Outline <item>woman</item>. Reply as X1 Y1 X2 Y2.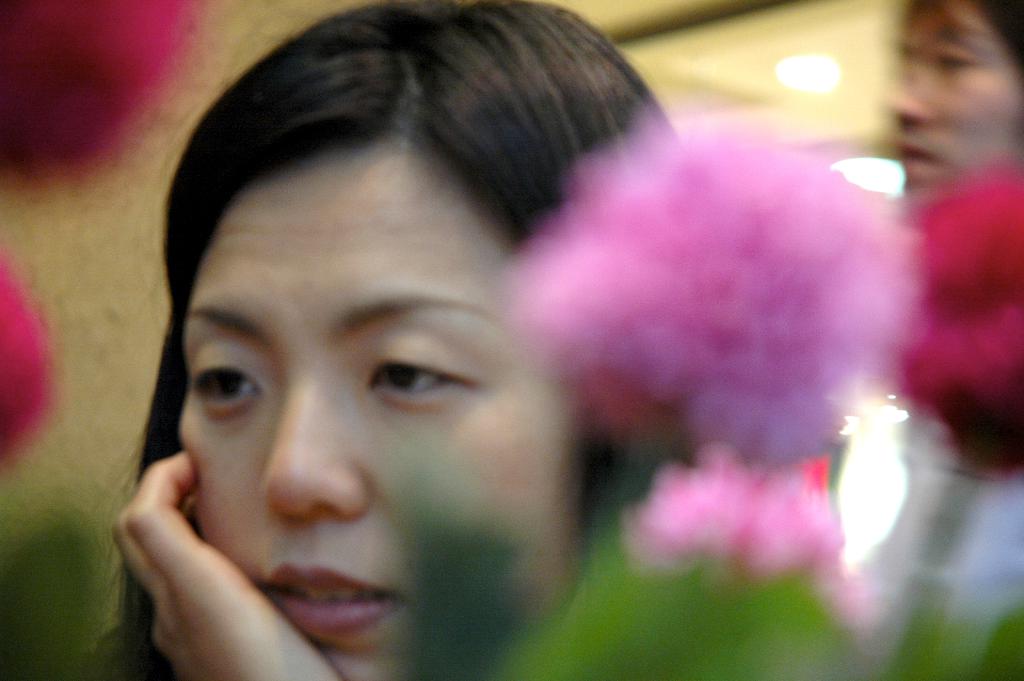
70 9 801 668.
